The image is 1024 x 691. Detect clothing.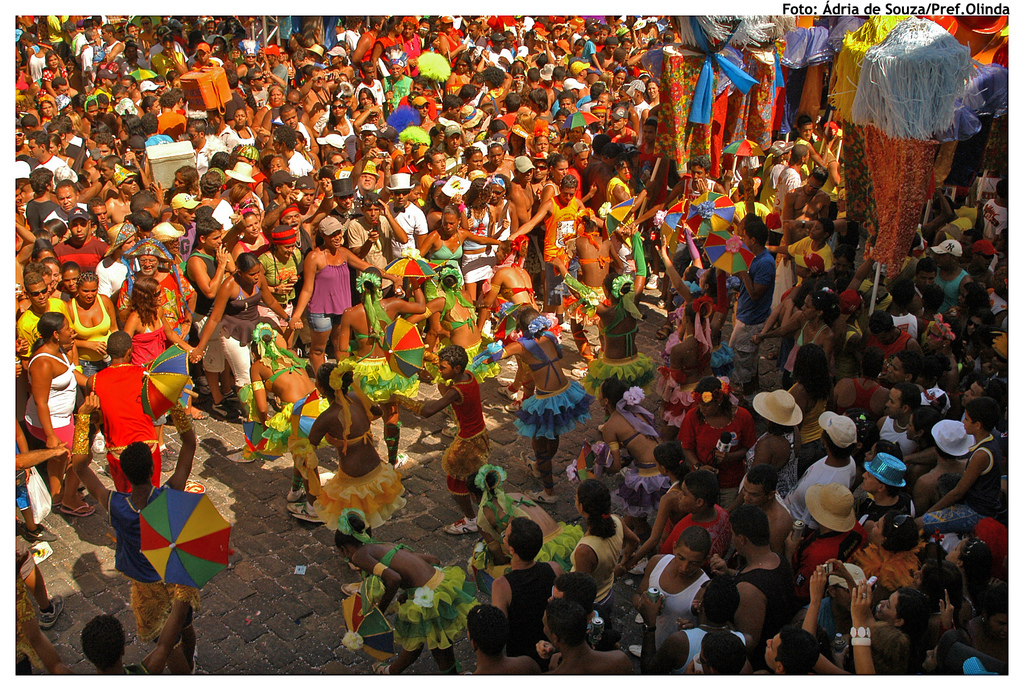
Detection: bbox(109, 489, 202, 644).
